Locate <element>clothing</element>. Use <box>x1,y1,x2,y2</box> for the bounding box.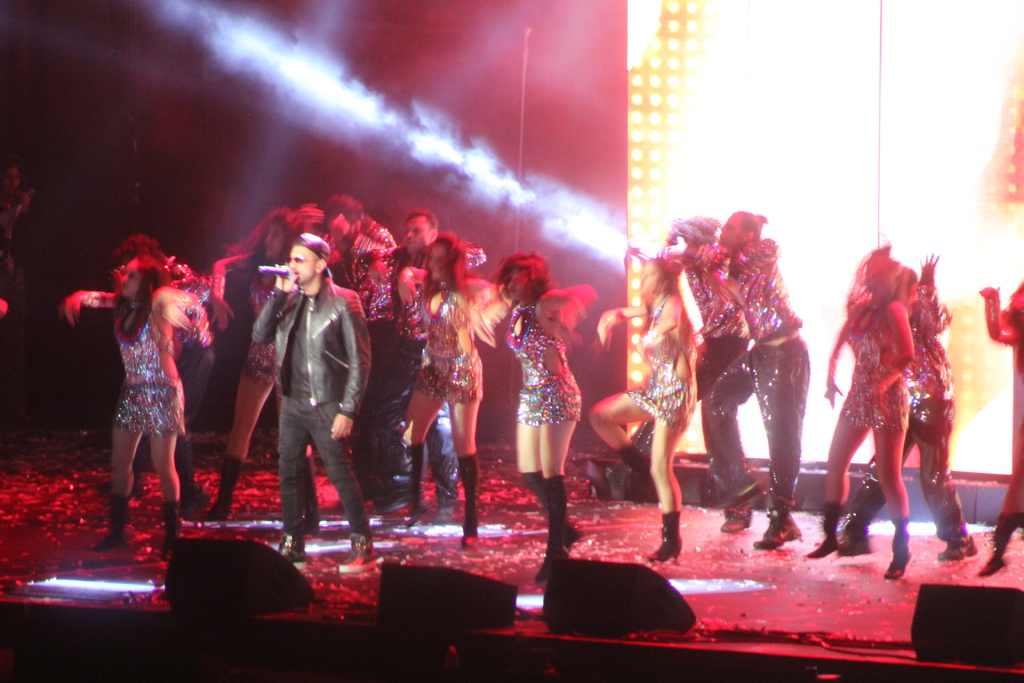
<box>408,278,486,409</box>.
